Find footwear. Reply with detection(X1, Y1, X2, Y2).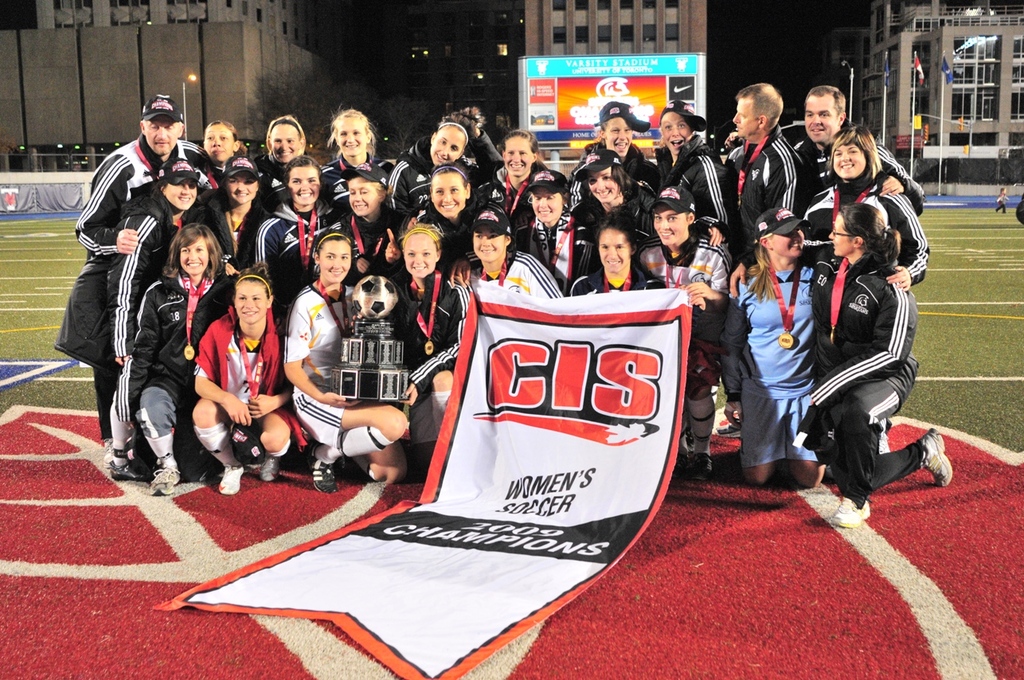
detection(881, 420, 890, 447).
